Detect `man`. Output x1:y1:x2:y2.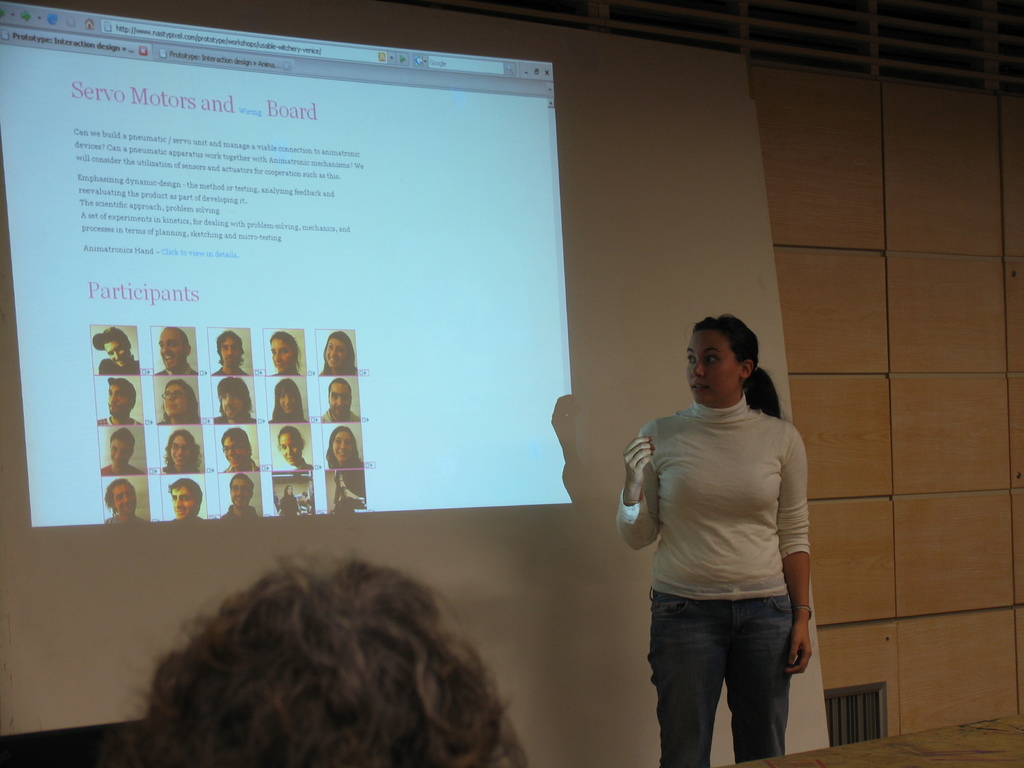
221:472:258:520.
